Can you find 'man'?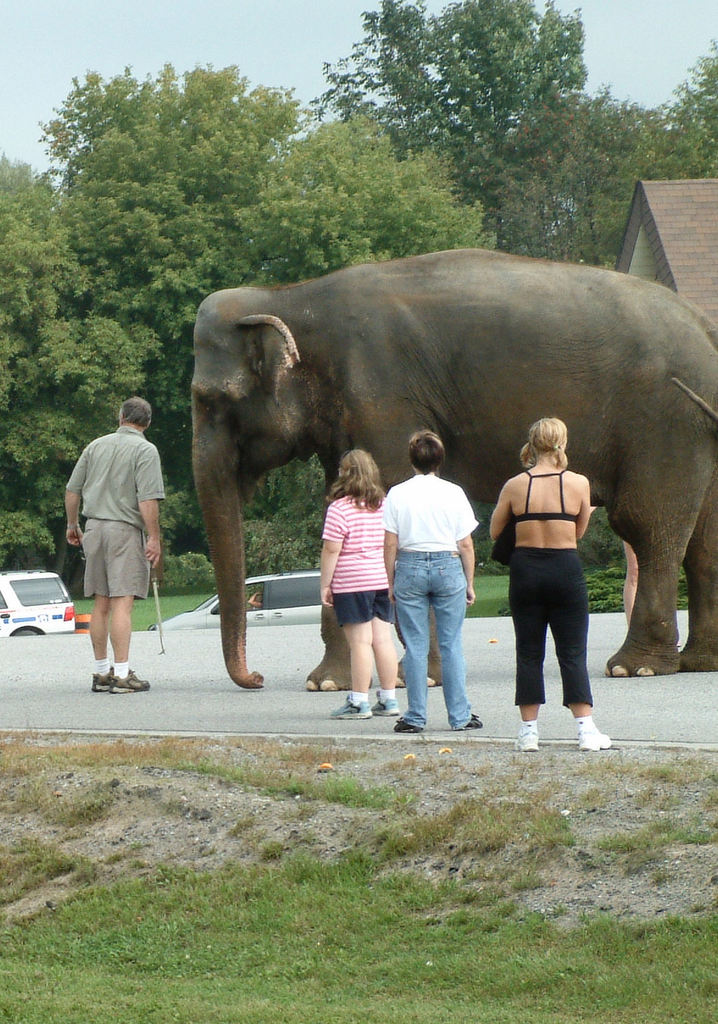
Yes, bounding box: 58, 398, 166, 696.
